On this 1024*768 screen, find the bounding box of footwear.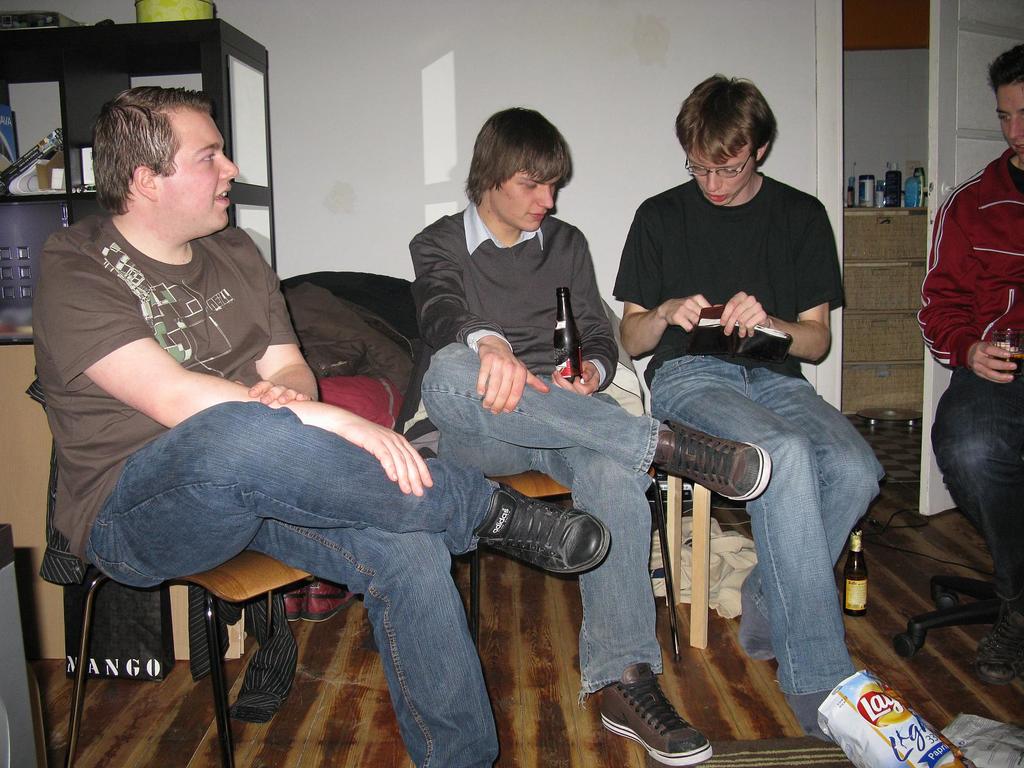
Bounding box: pyautogui.locateOnScreen(300, 577, 356, 623).
